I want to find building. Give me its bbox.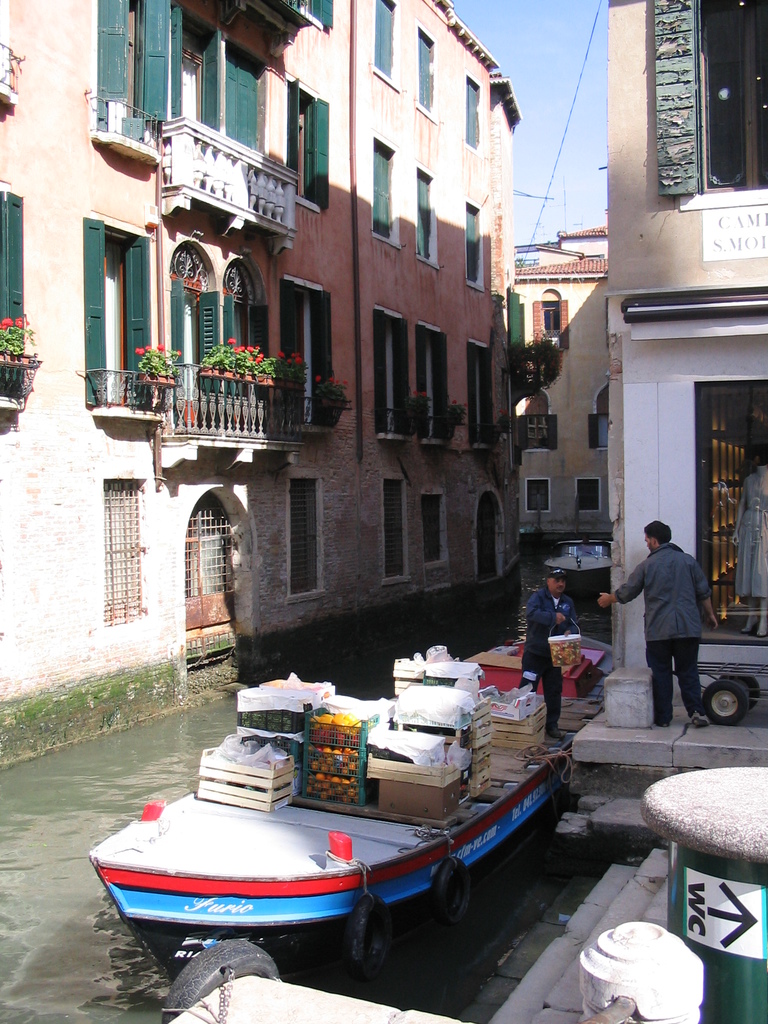
<box>0,0,527,781</box>.
